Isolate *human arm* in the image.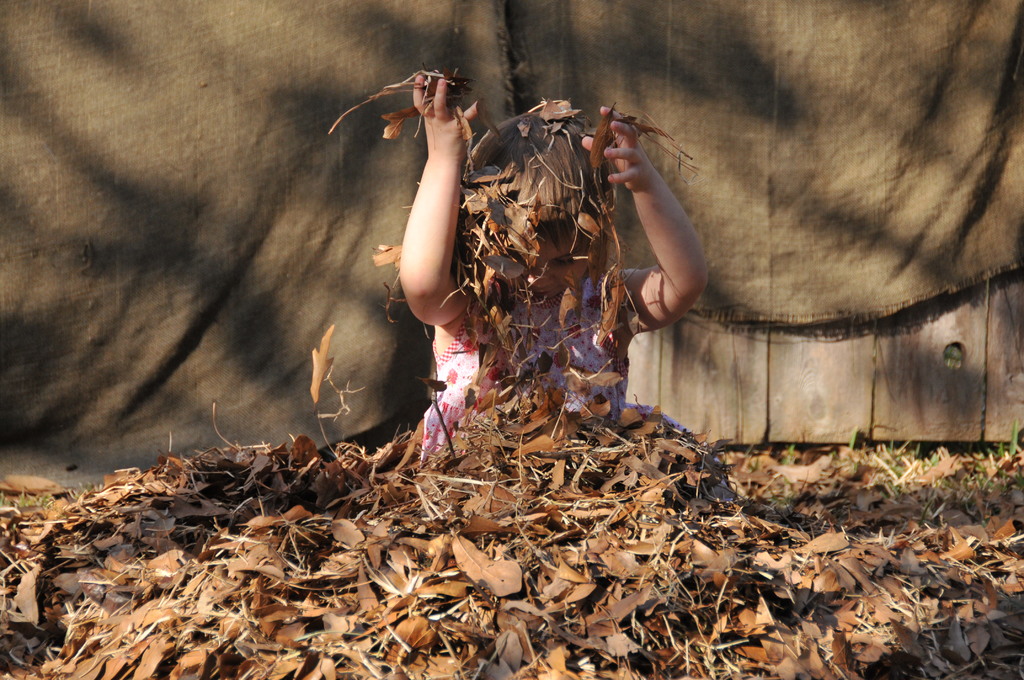
Isolated region: 576, 99, 709, 331.
